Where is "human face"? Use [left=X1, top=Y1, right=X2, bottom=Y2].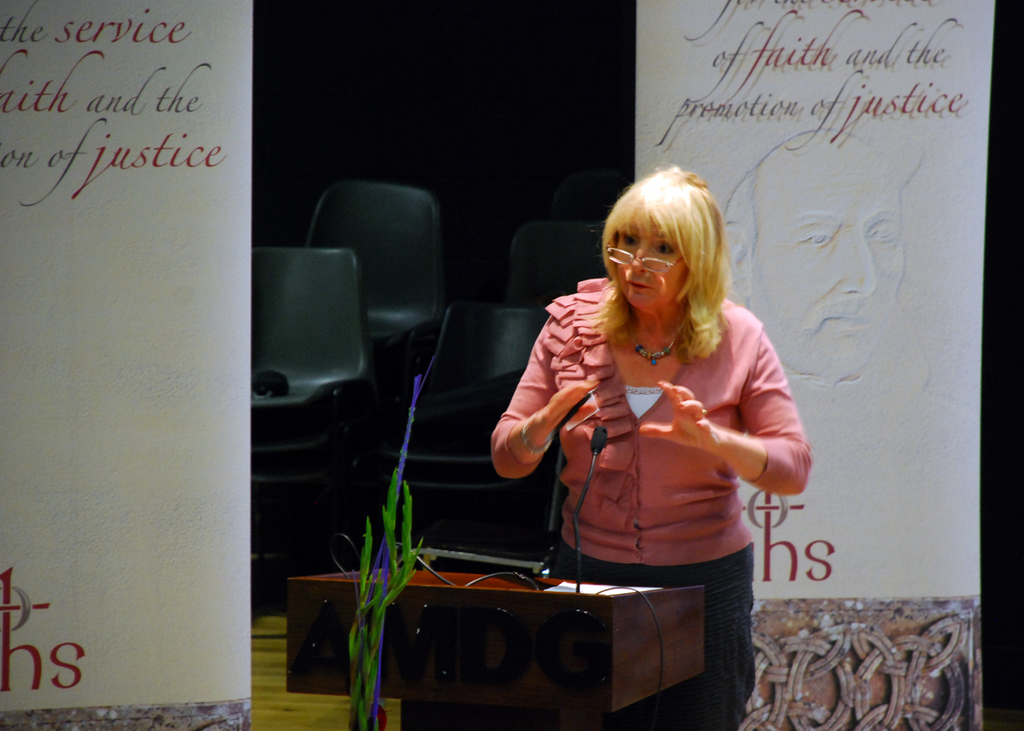
[left=612, top=221, right=685, bottom=316].
